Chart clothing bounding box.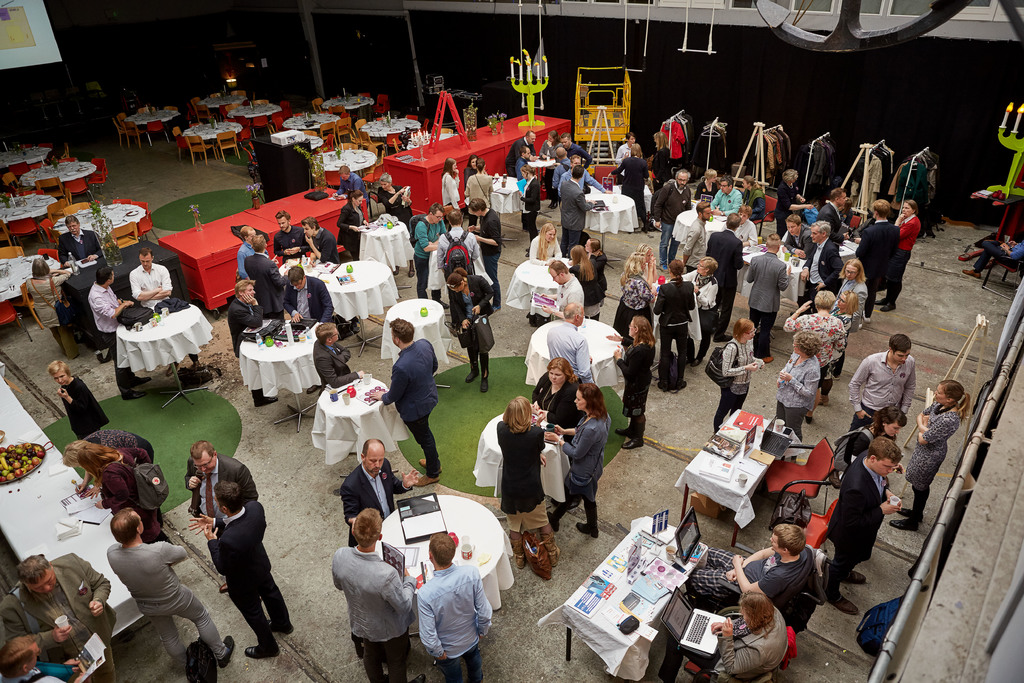
Charted: Rect(214, 506, 292, 657).
